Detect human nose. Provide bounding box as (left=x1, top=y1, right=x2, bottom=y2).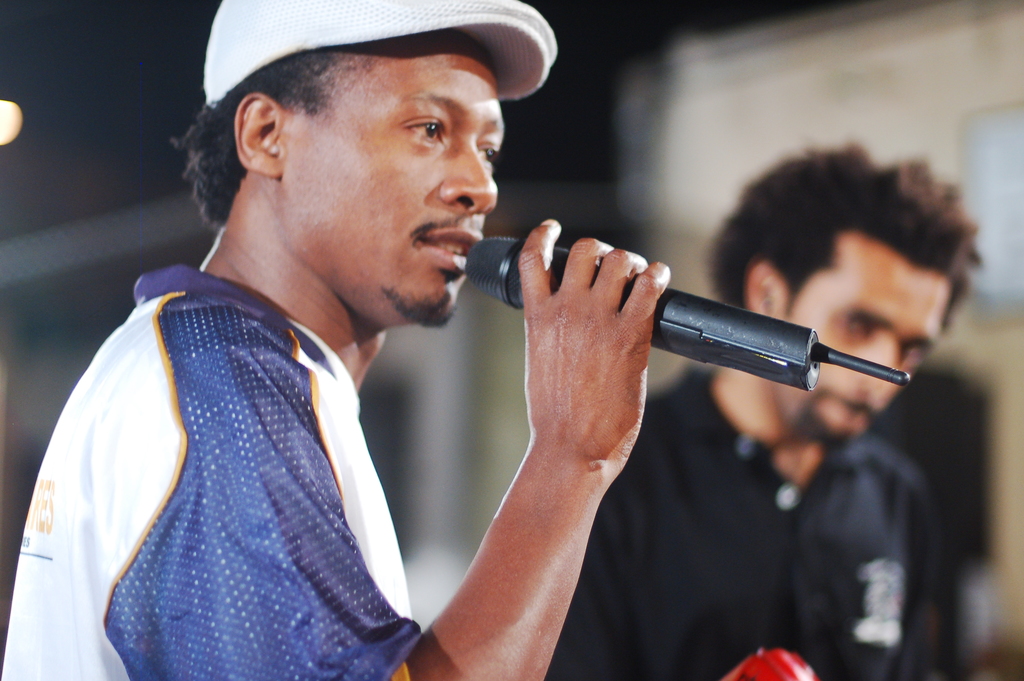
(left=850, top=346, right=899, bottom=386).
